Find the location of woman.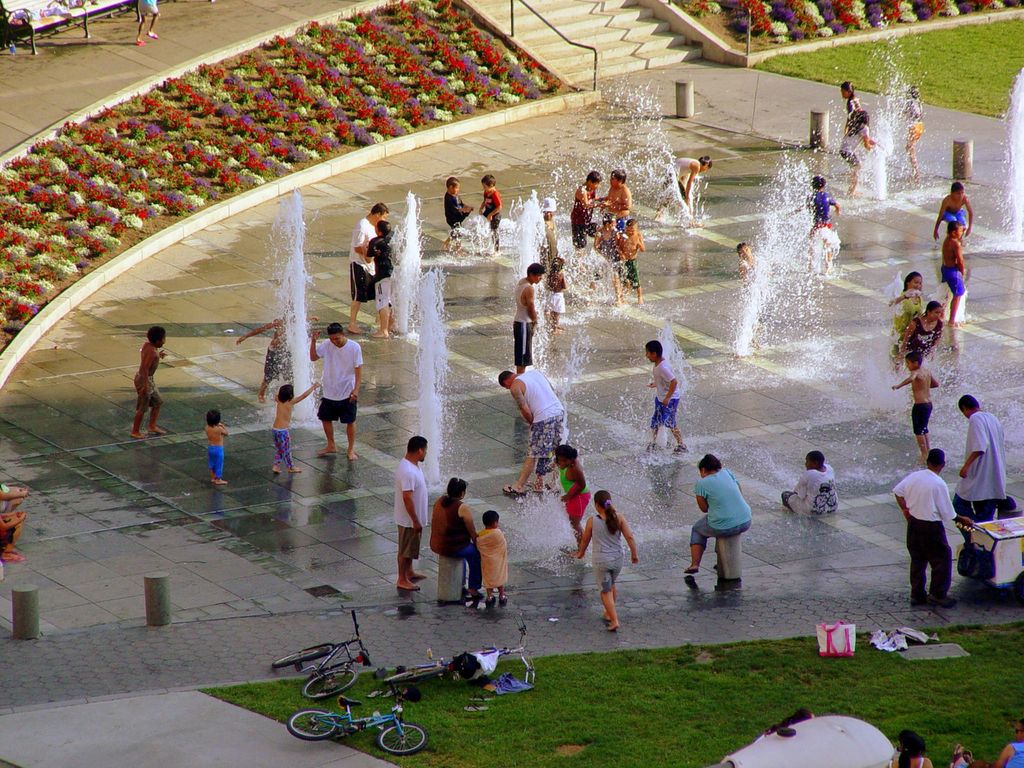
Location: 890,270,924,377.
